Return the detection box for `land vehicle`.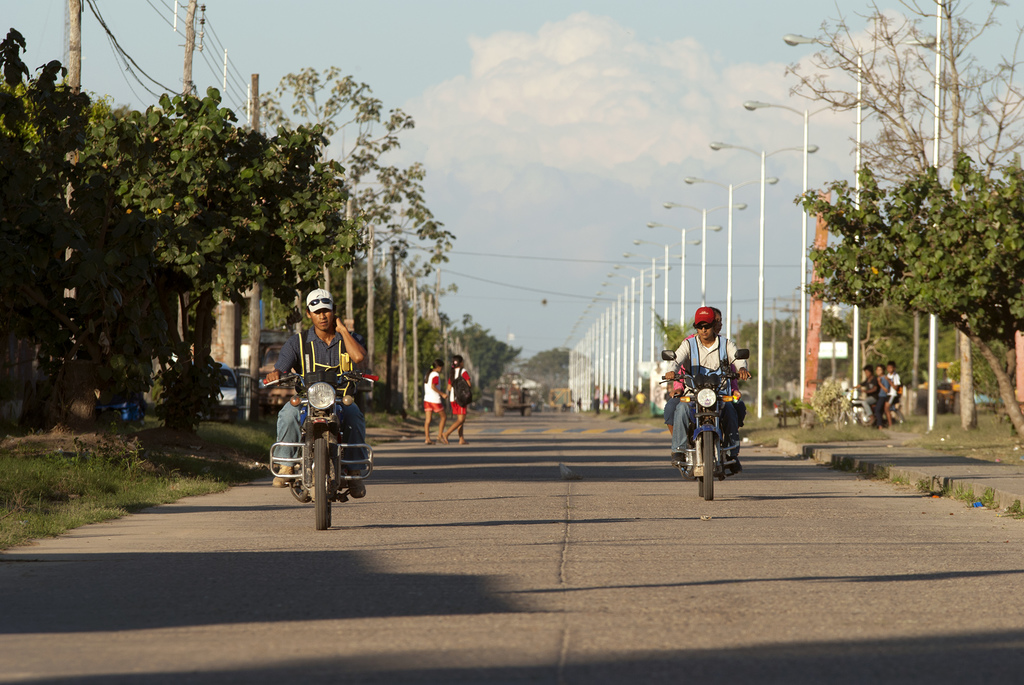
x1=493 y1=372 x2=534 y2=418.
